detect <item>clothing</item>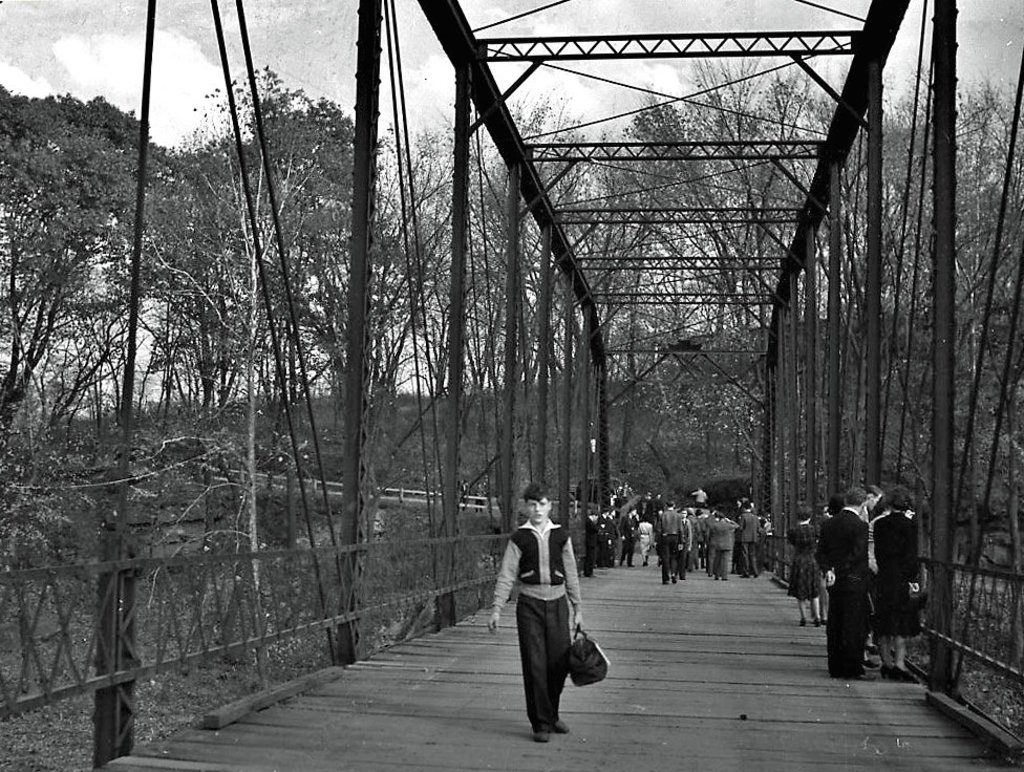
<bbox>813, 507, 872, 681</bbox>
